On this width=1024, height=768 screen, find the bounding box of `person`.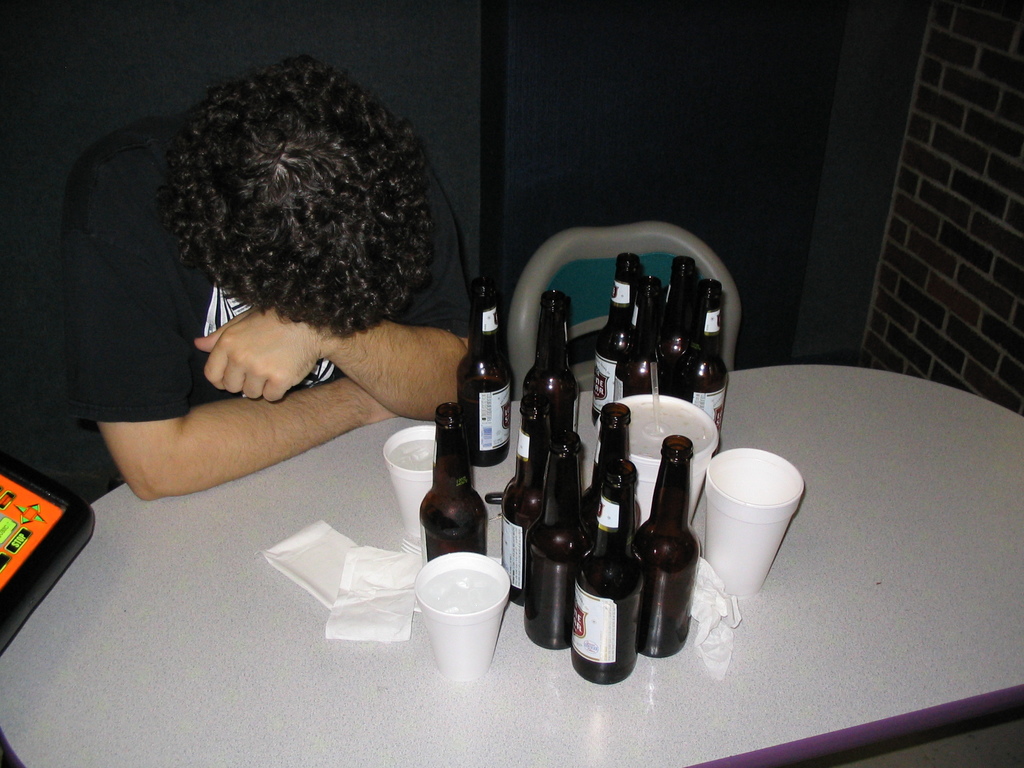
Bounding box: <region>92, 81, 478, 529</region>.
